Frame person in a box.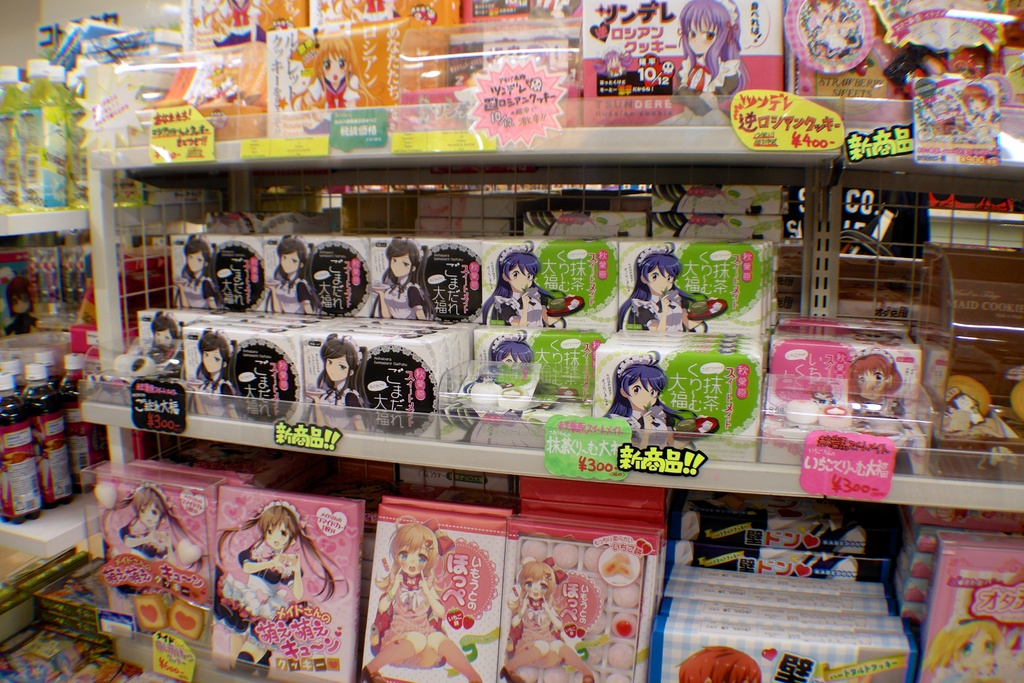
crop(374, 239, 433, 325).
